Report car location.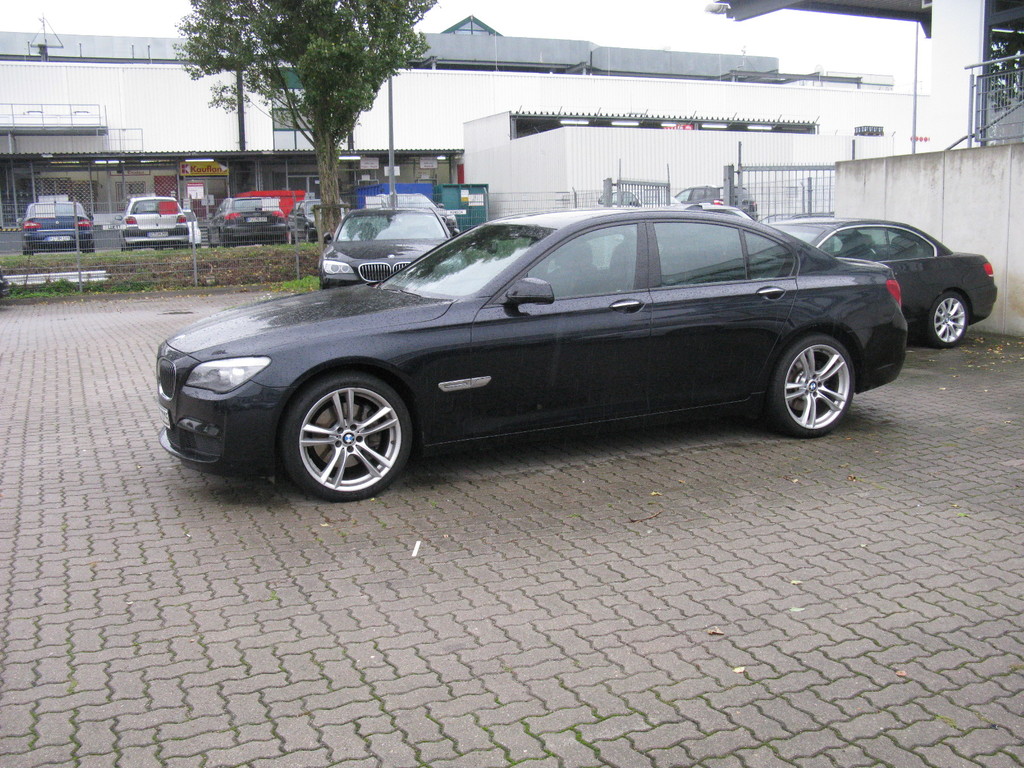
Report: locate(17, 197, 96, 250).
